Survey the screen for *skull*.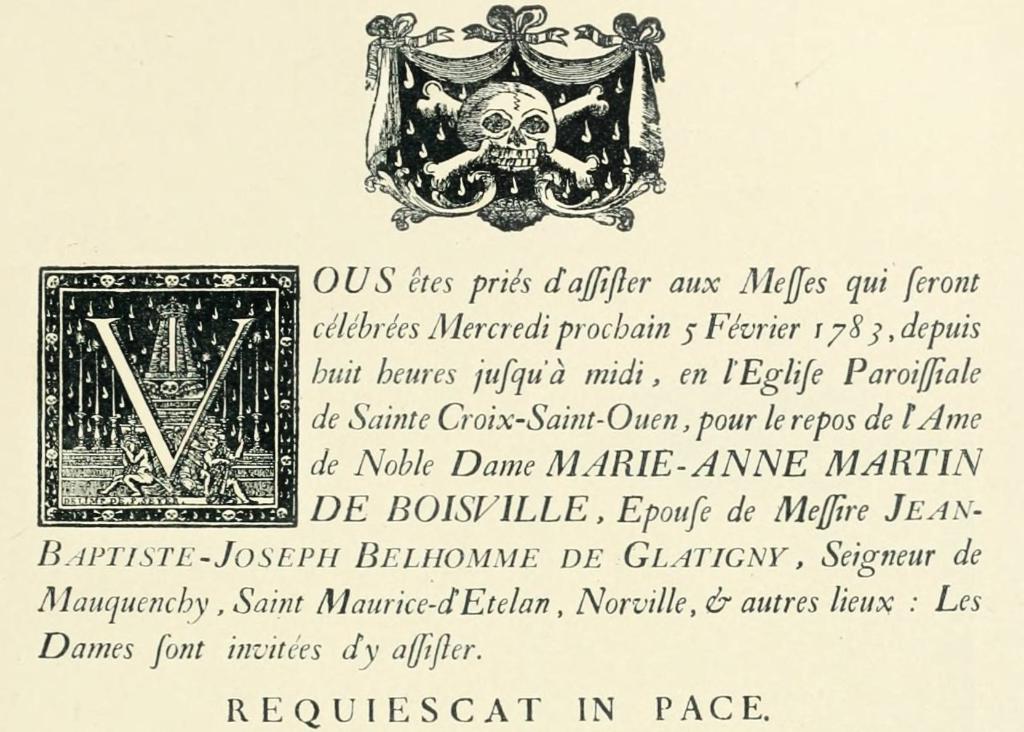
Survey found: bbox(457, 81, 557, 172).
